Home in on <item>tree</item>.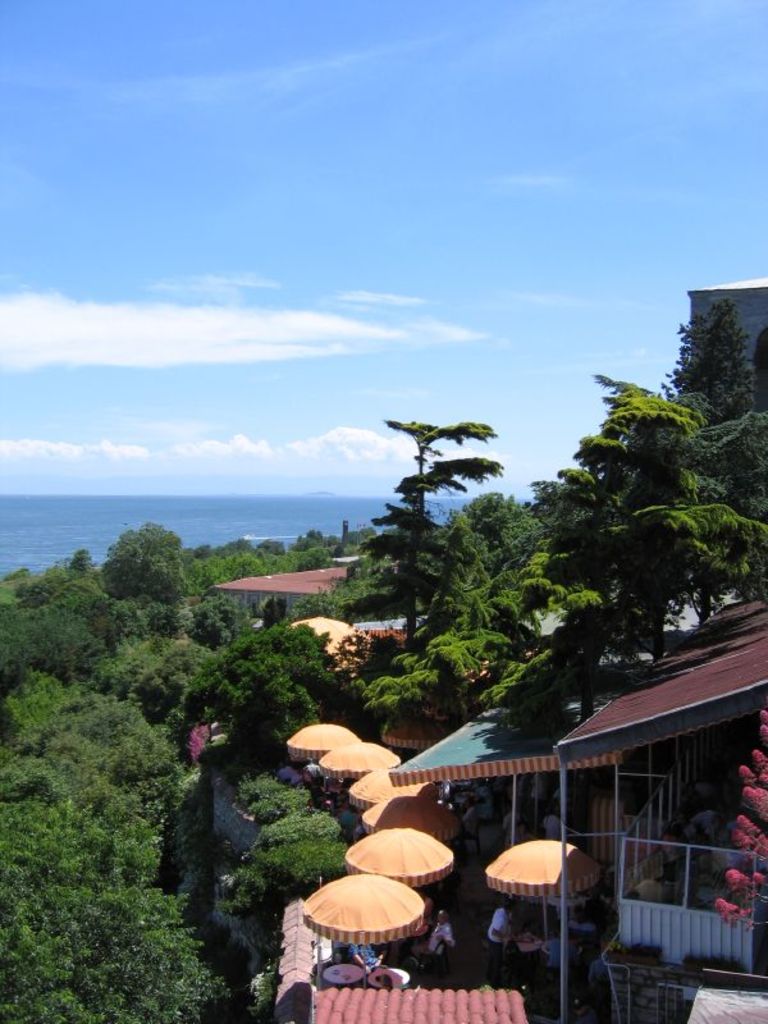
Homed in at <region>238, 660, 319, 753</region>.
